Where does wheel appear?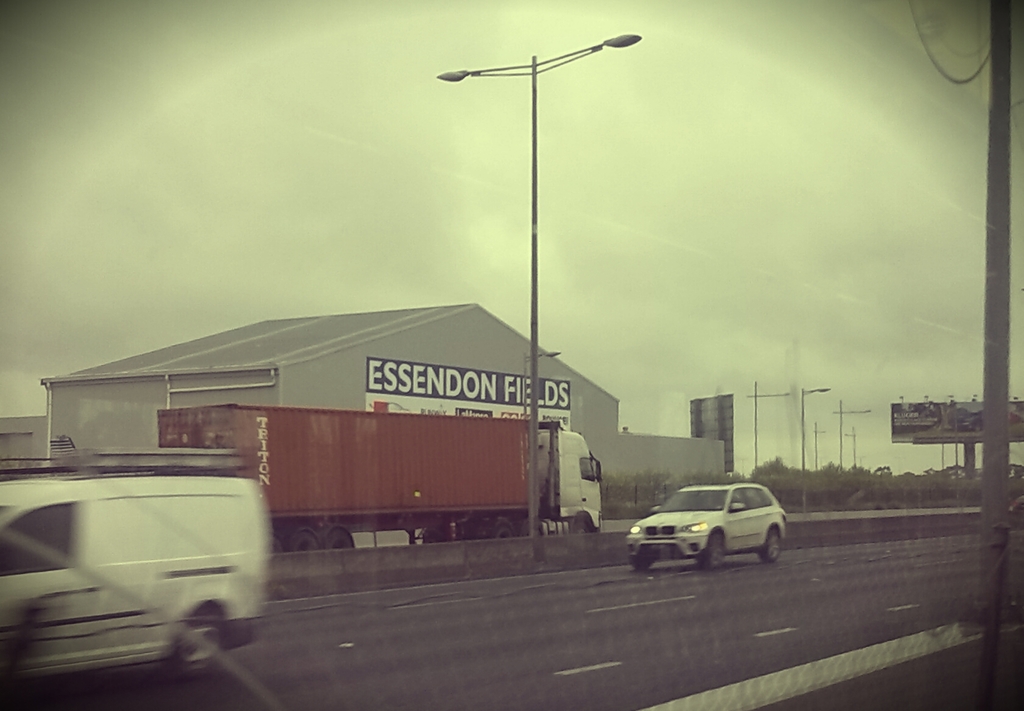
Appears at x1=166 y1=607 x2=220 y2=670.
